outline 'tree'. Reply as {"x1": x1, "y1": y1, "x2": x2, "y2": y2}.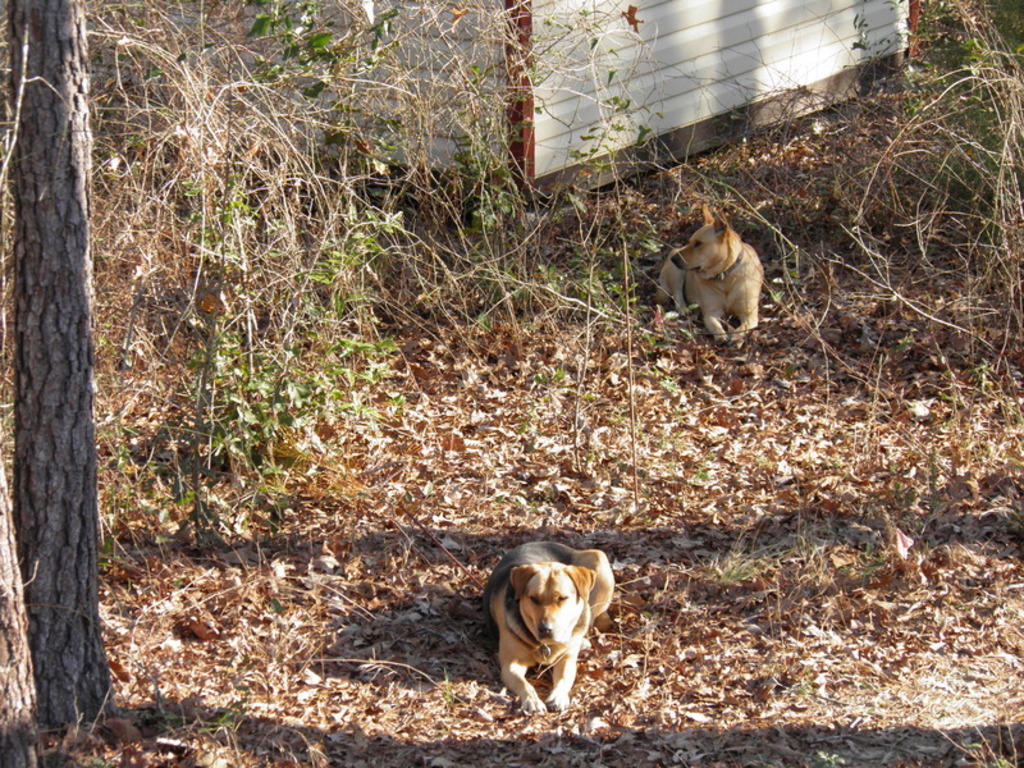
{"x1": 8, "y1": 19, "x2": 842, "y2": 730}.
